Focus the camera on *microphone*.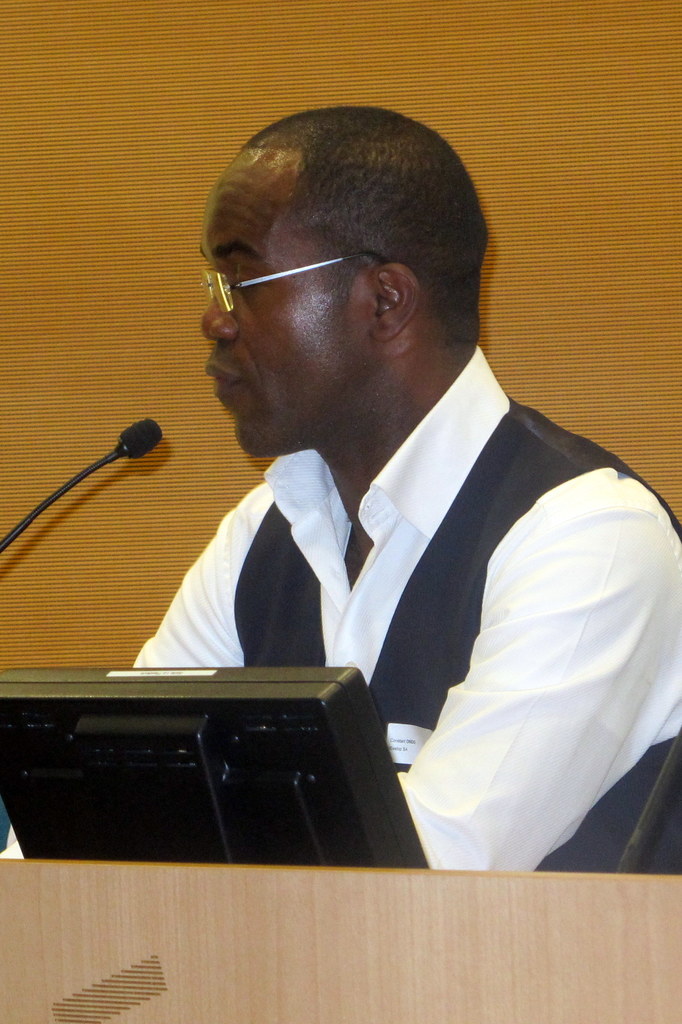
Focus region: 120 415 165 461.
